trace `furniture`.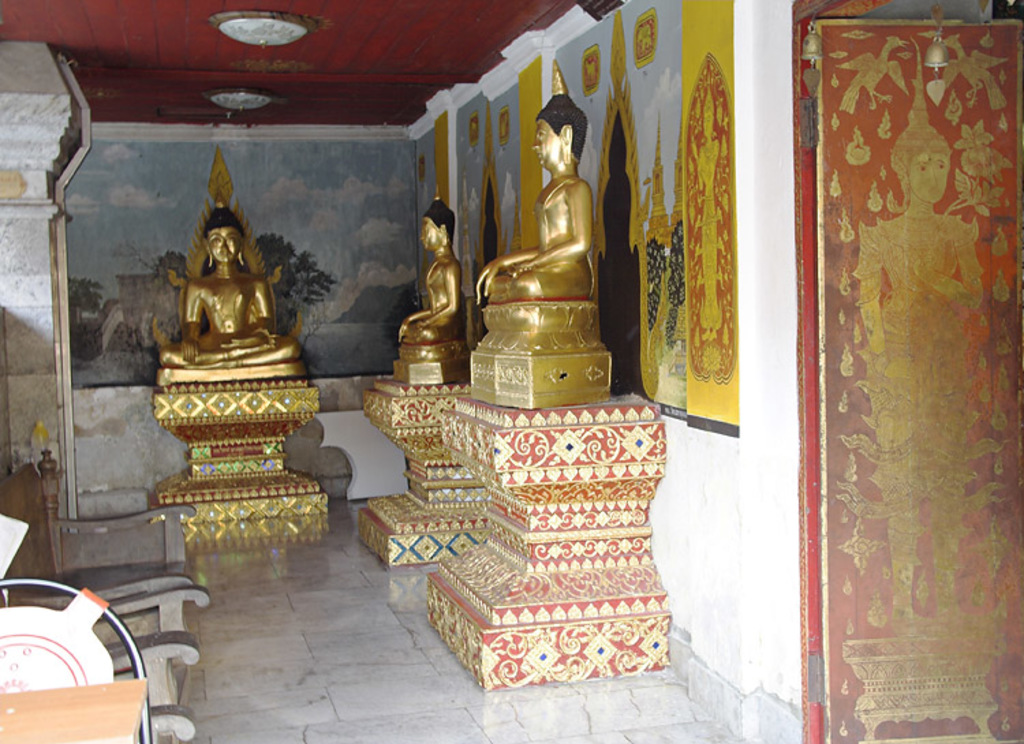
Traced to [left=0, top=444, right=210, bottom=743].
